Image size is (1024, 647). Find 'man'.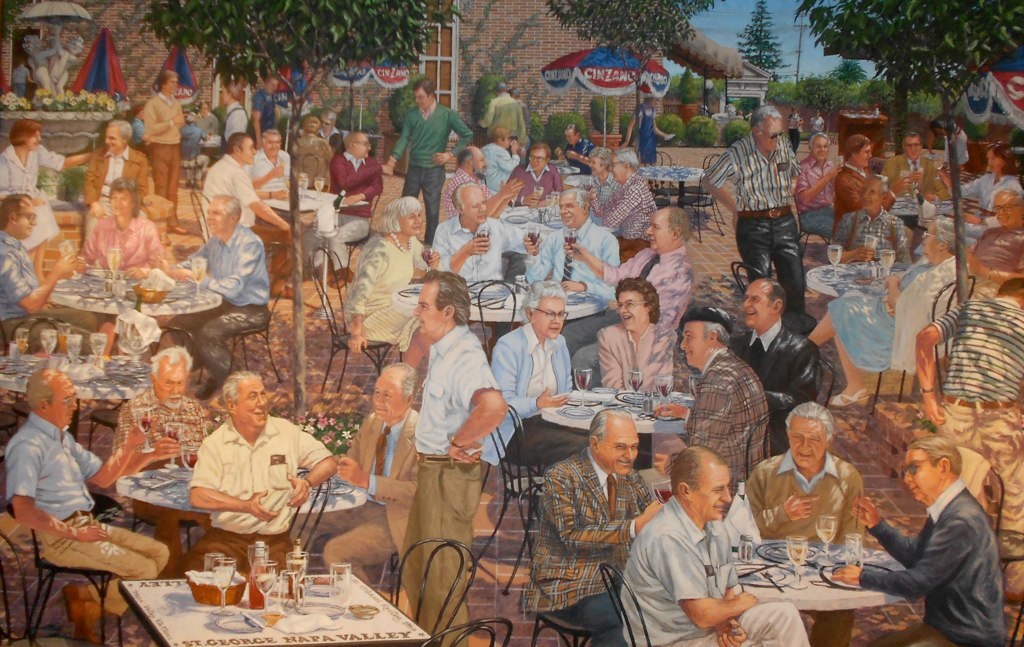
rect(373, 76, 477, 243).
